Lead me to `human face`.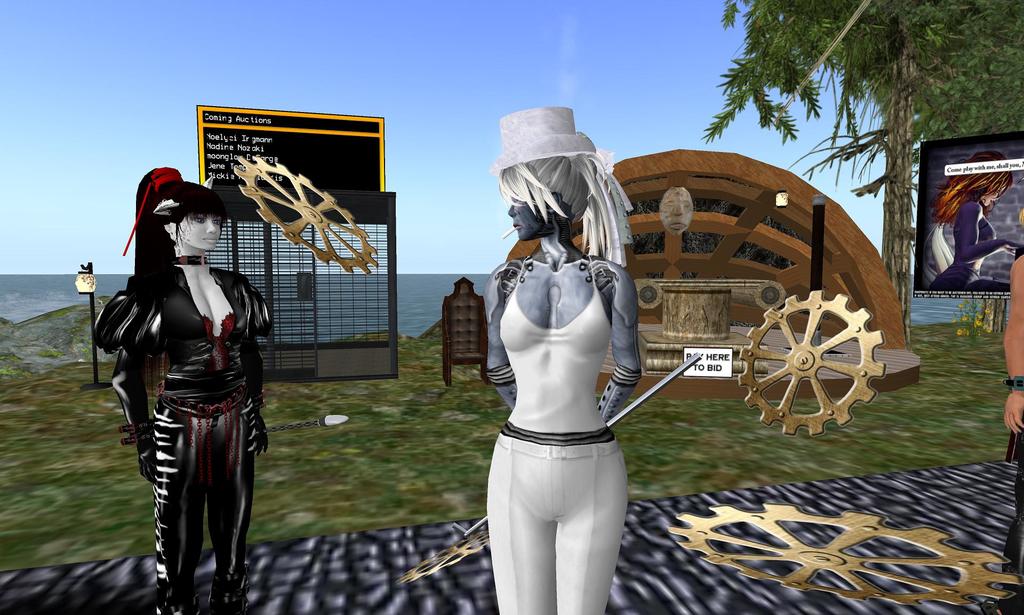
Lead to bbox(657, 186, 695, 238).
